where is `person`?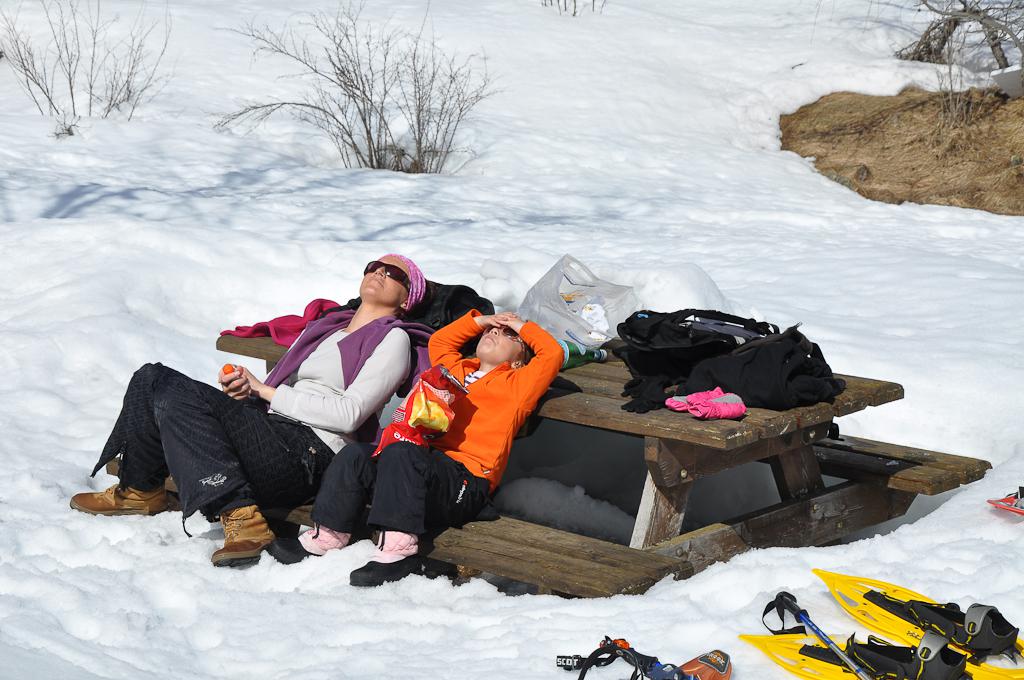
259 308 565 587.
